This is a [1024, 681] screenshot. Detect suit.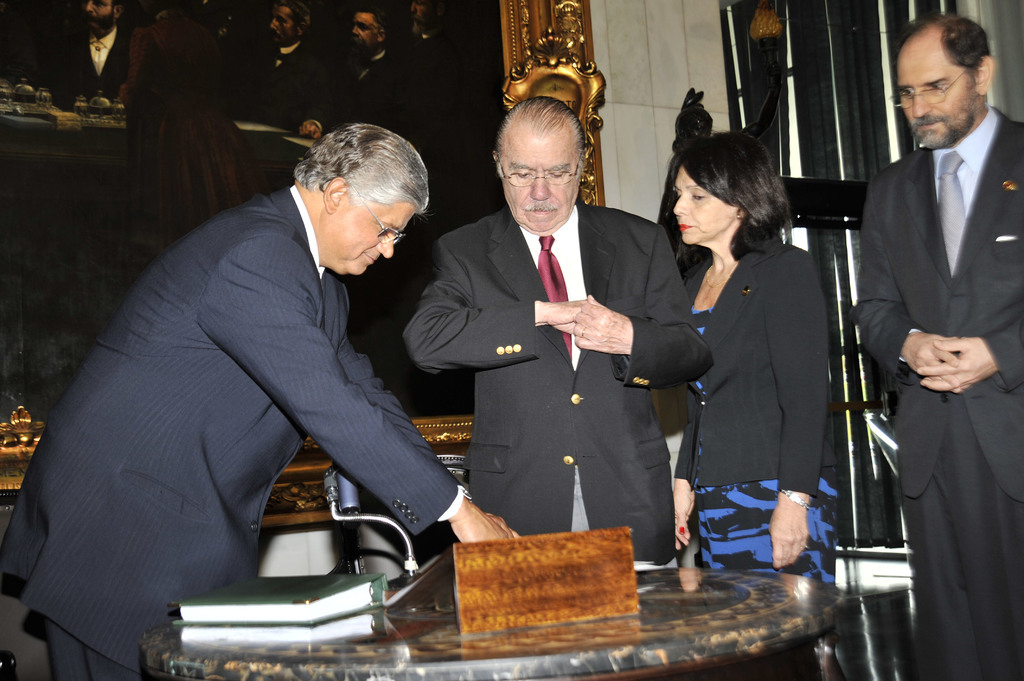
x1=52, y1=26, x2=129, y2=104.
